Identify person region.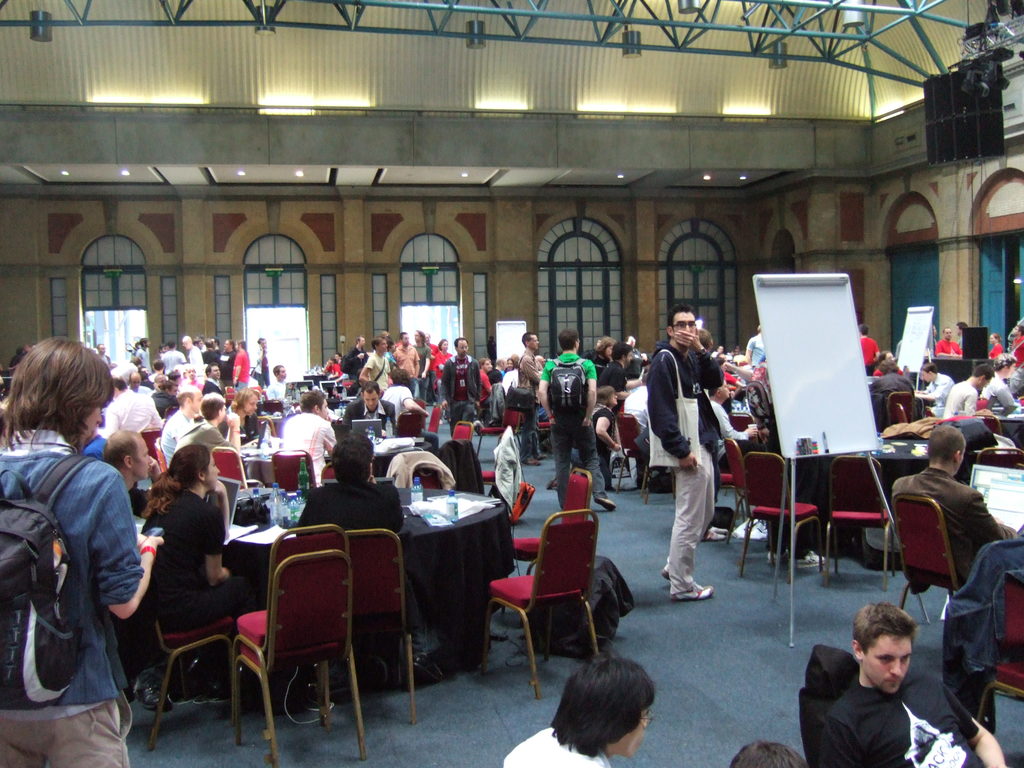
Region: rect(341, 337, 367, 380).
